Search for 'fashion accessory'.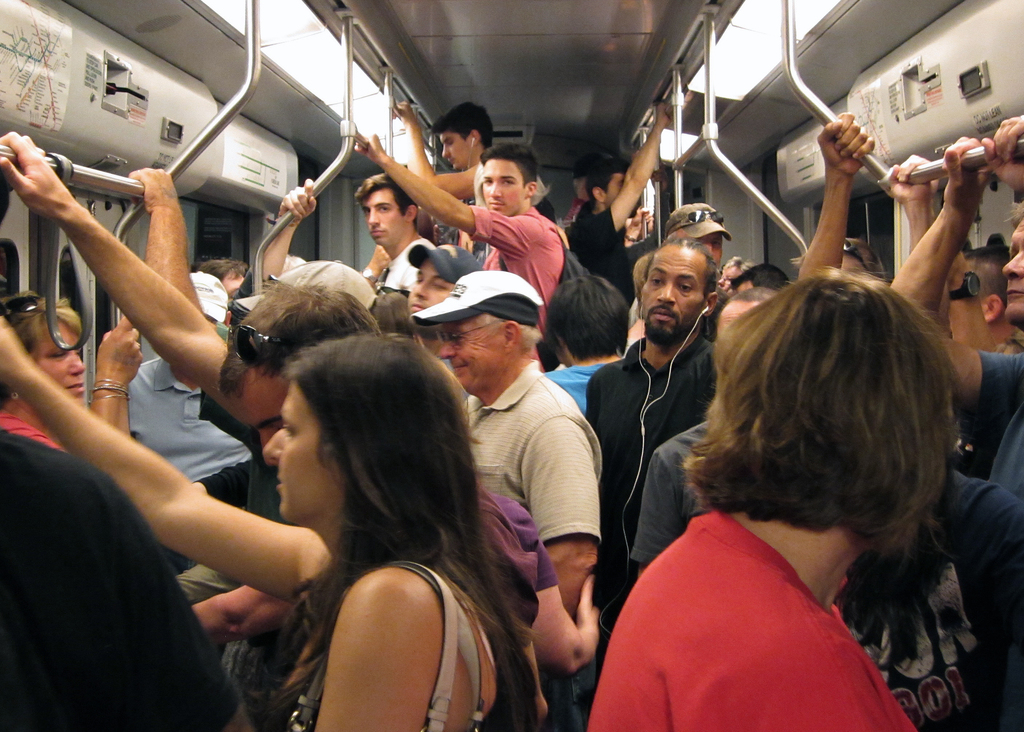
Found at (left=362, top=266, right=380, bottom=285).
